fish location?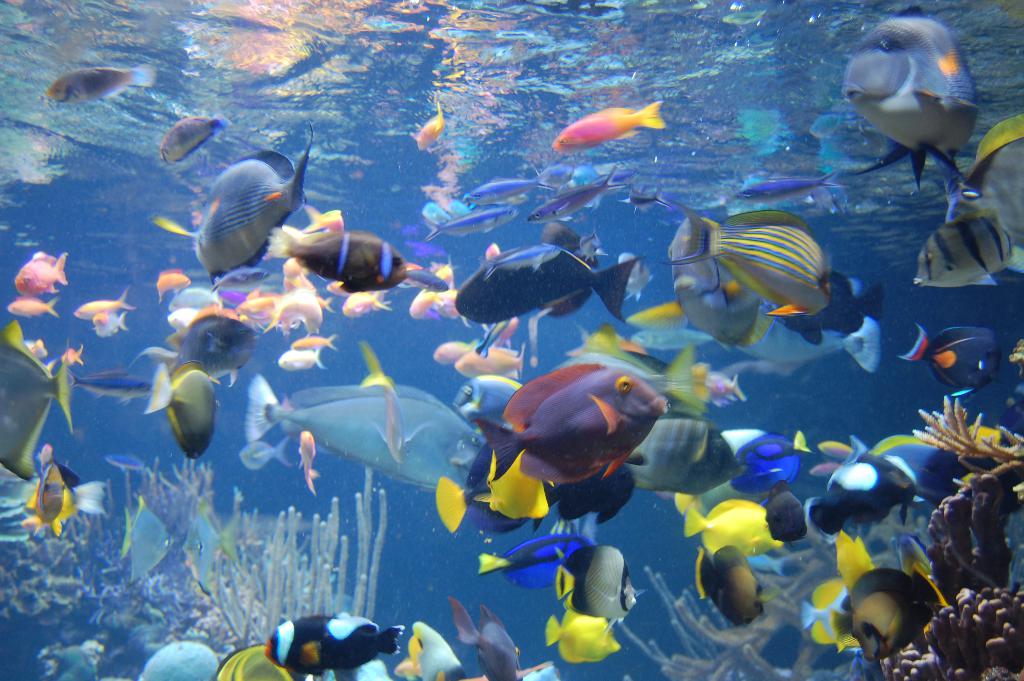
detection(248, 379, 481, 489)
